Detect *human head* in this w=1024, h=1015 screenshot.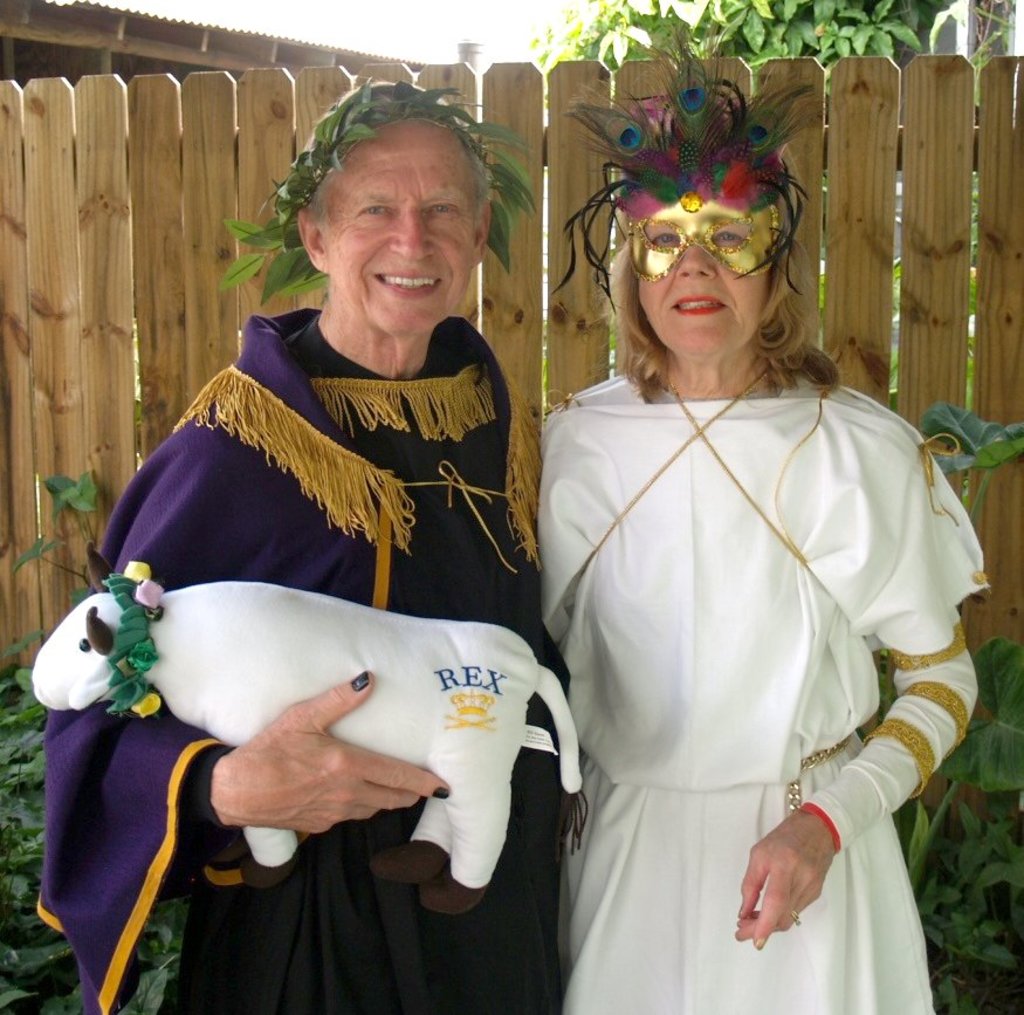
Detection: l=272, t=97, r=502, b=318.
